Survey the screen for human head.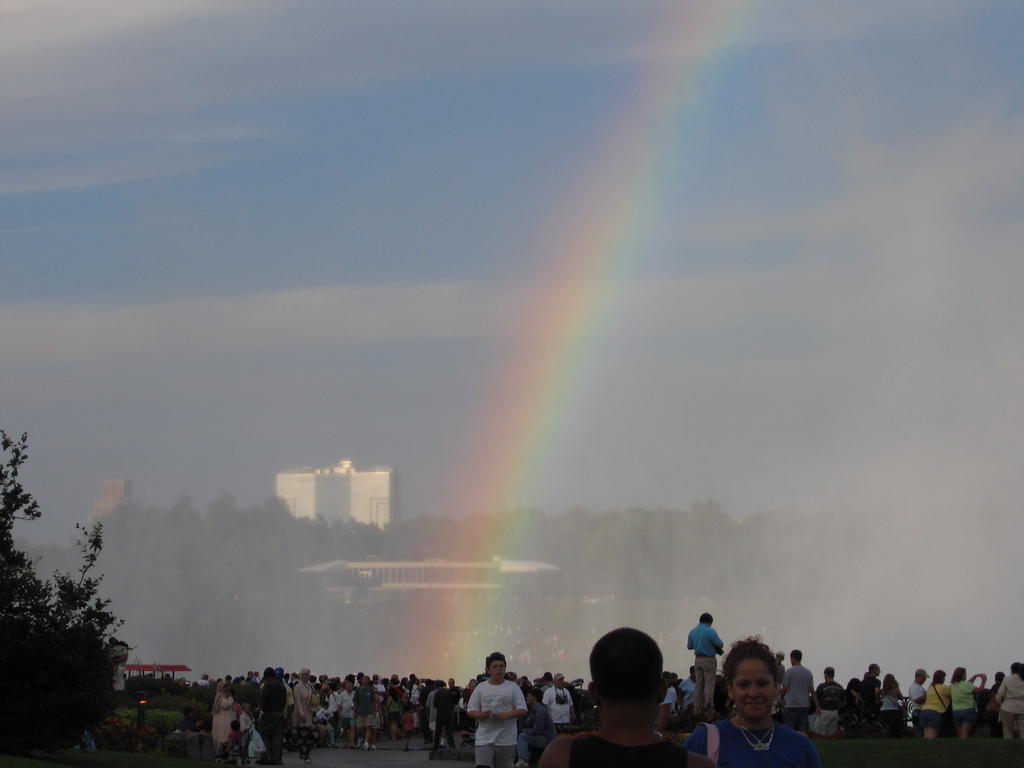
Survey found: x1=913, y1=668, x2=927, y2=681.
